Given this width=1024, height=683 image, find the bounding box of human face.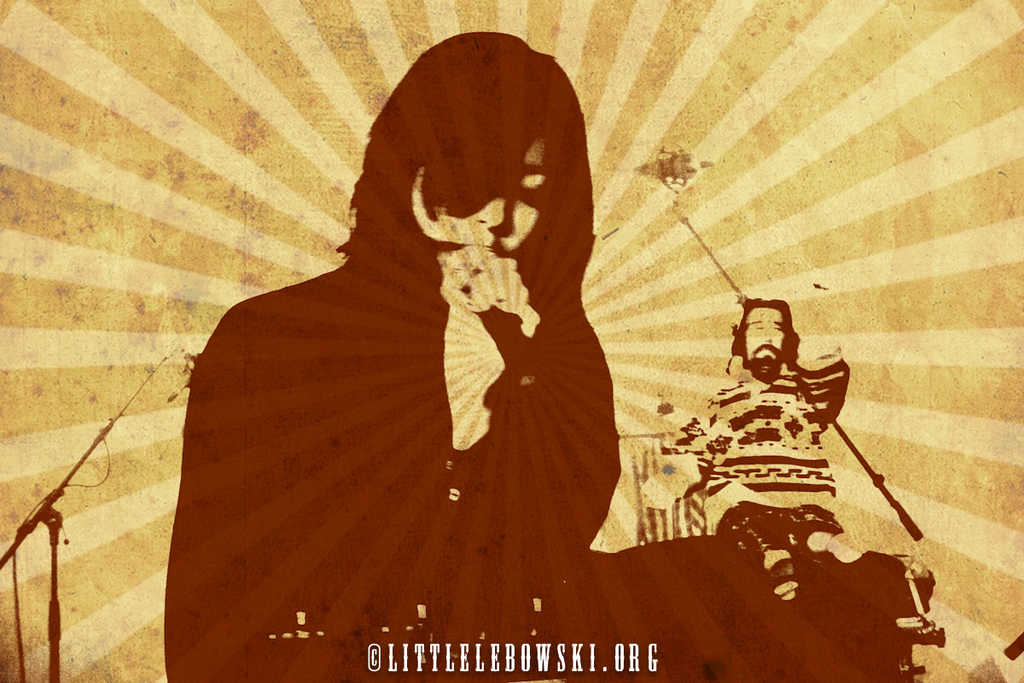
crop(736, 298, 793, 382).
